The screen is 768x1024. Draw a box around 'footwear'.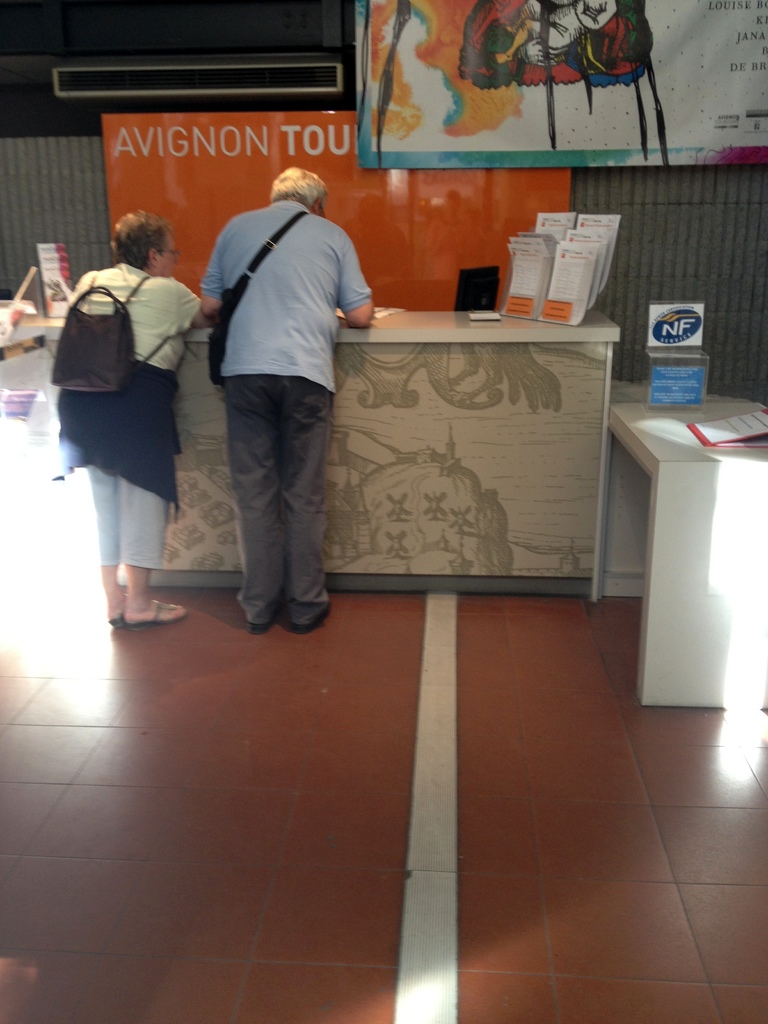
bbox=(86, 551, 170, 635).
